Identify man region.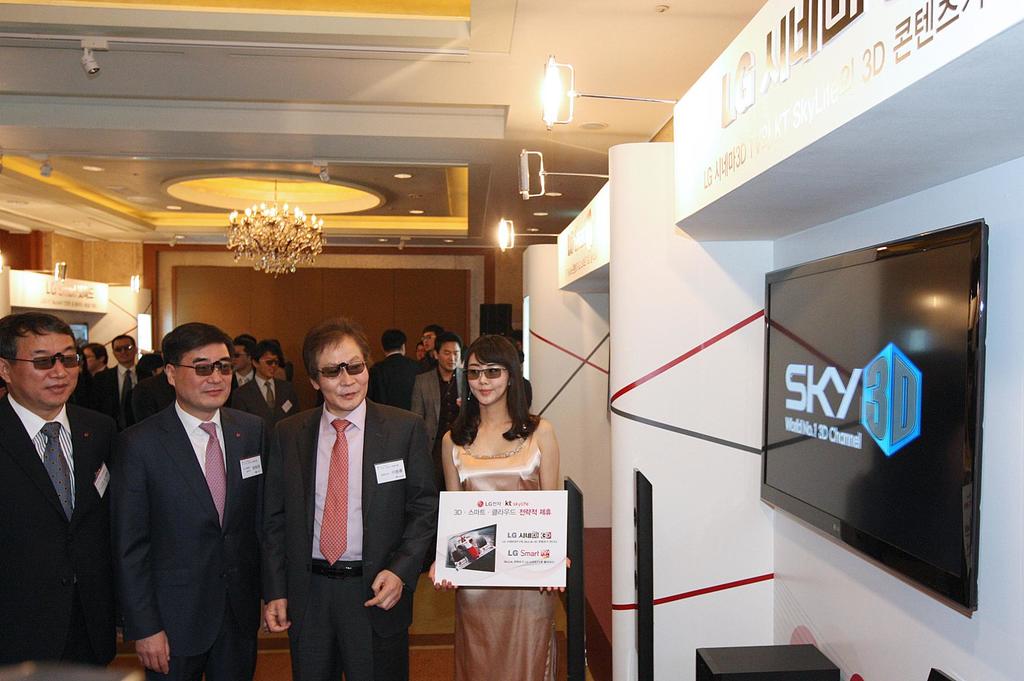
Region: detection(256, 319, 419, 668).
